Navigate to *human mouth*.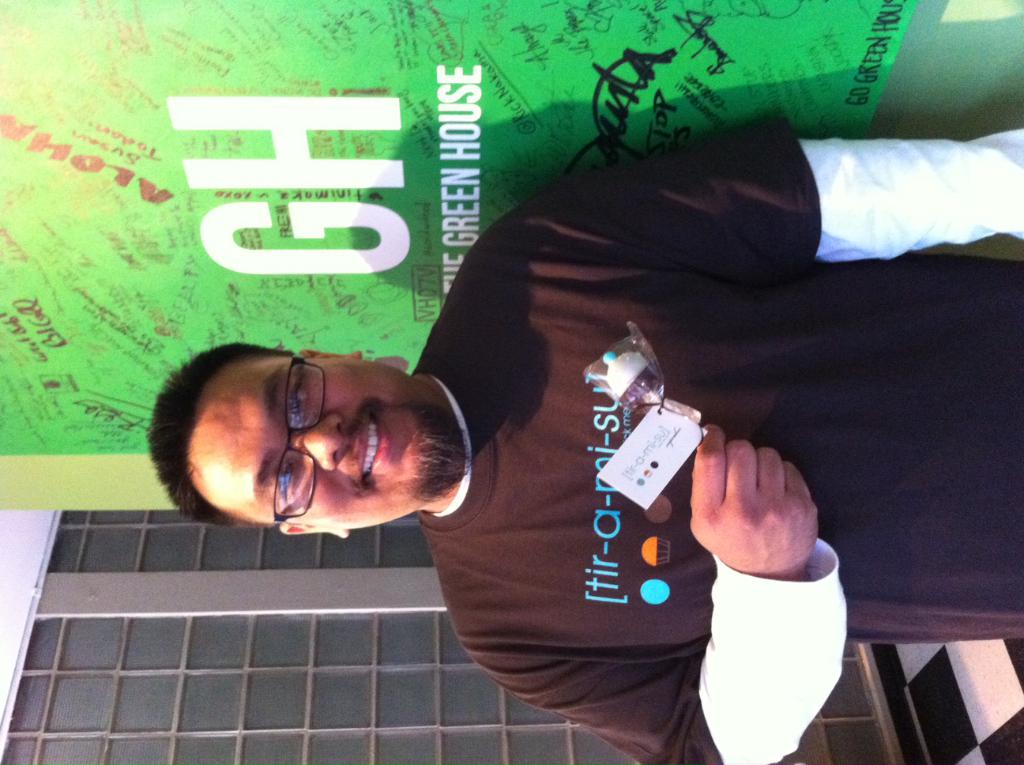
Navigation target: select_region(342, 403, 408, 491).
